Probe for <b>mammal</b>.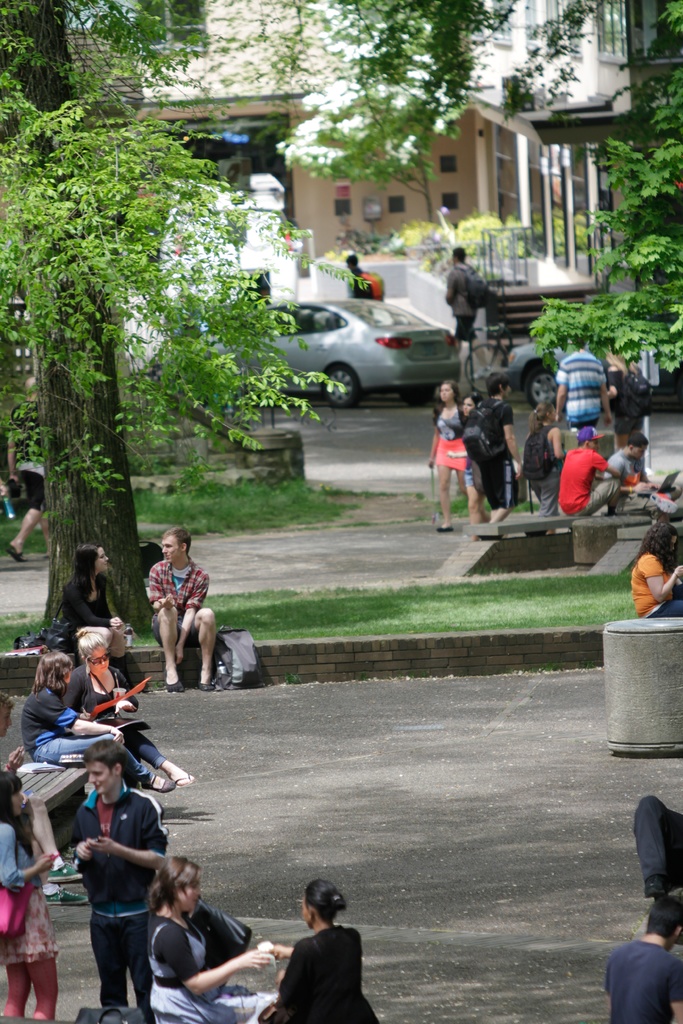
Probe result: x1=6, y1=374, x2=58, y2=566.
